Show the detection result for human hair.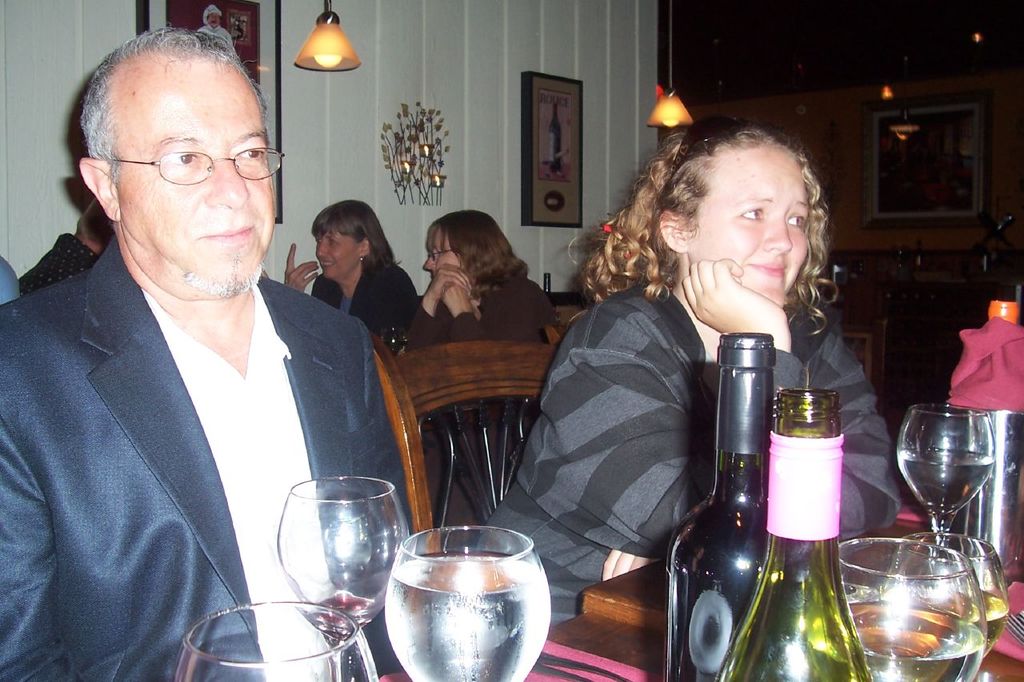
x1=80 y1=24 x2=275 y2=187.
